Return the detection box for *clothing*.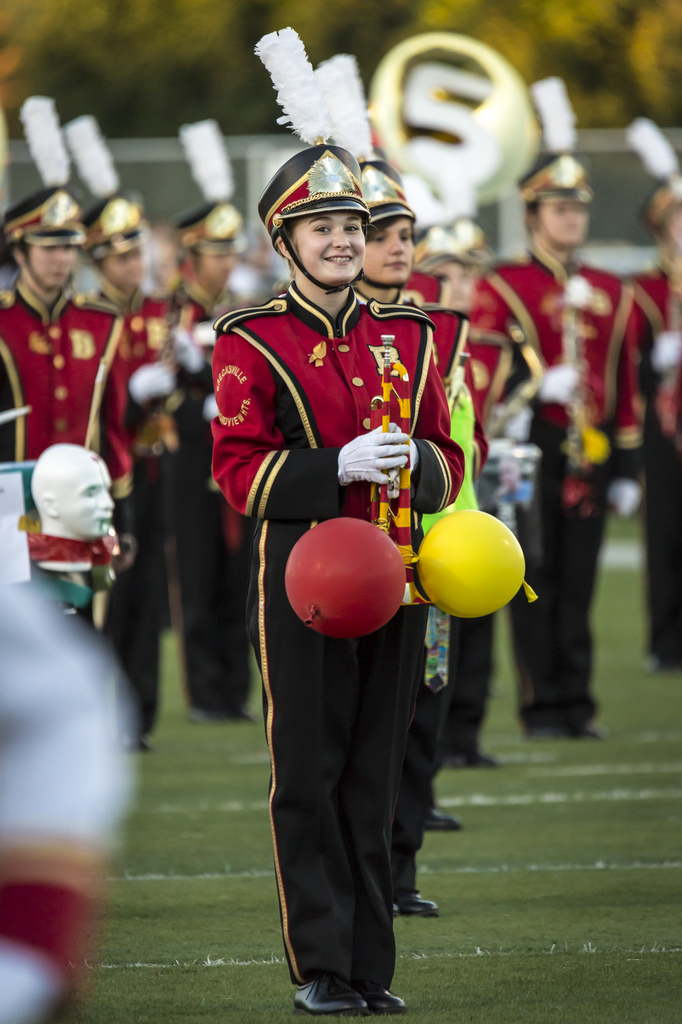
box(226, 291, 459, 886).
